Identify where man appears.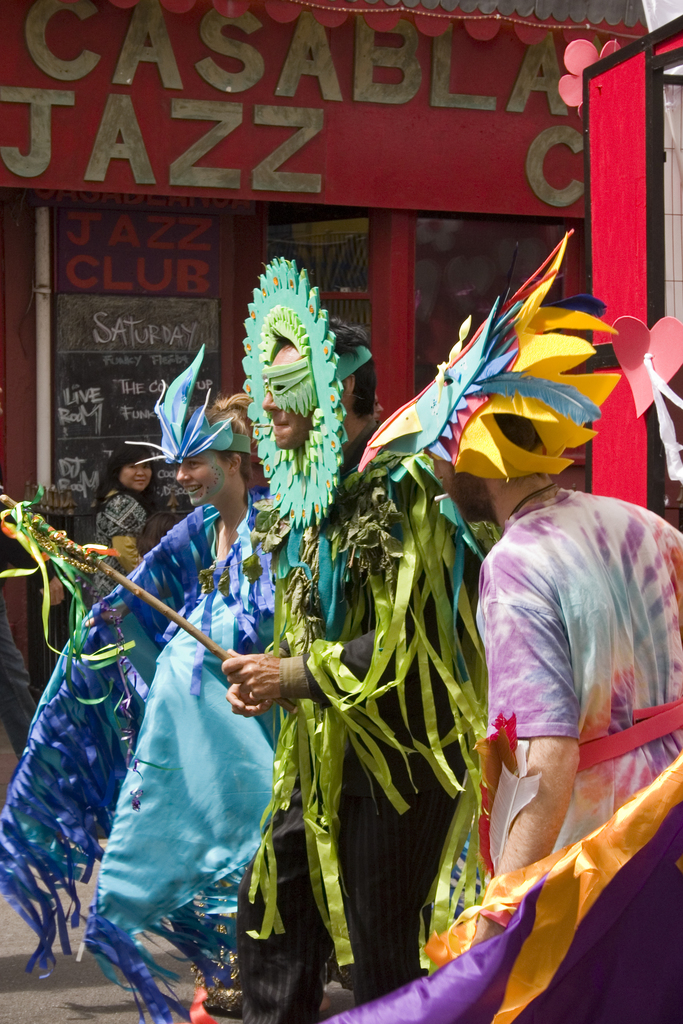
Appears at 427/371/682/945.
